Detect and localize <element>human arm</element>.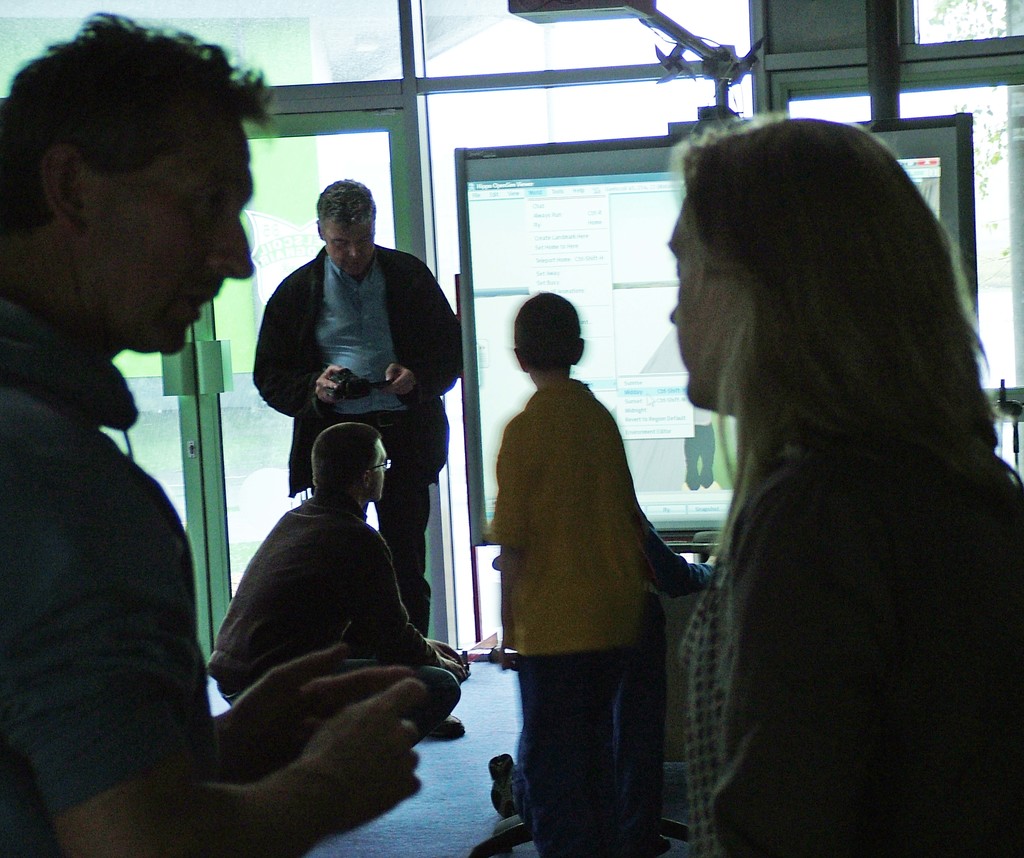
Localized at [250, 278, 354, 408].
